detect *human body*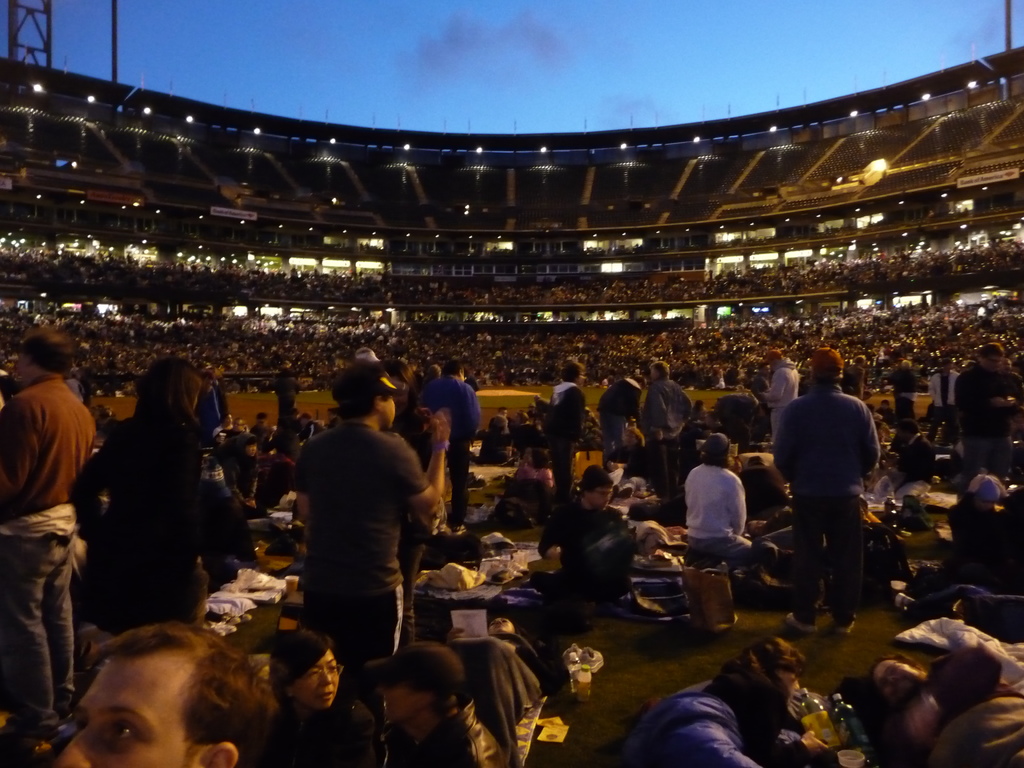
select_region(22, 249, 35, 264)
